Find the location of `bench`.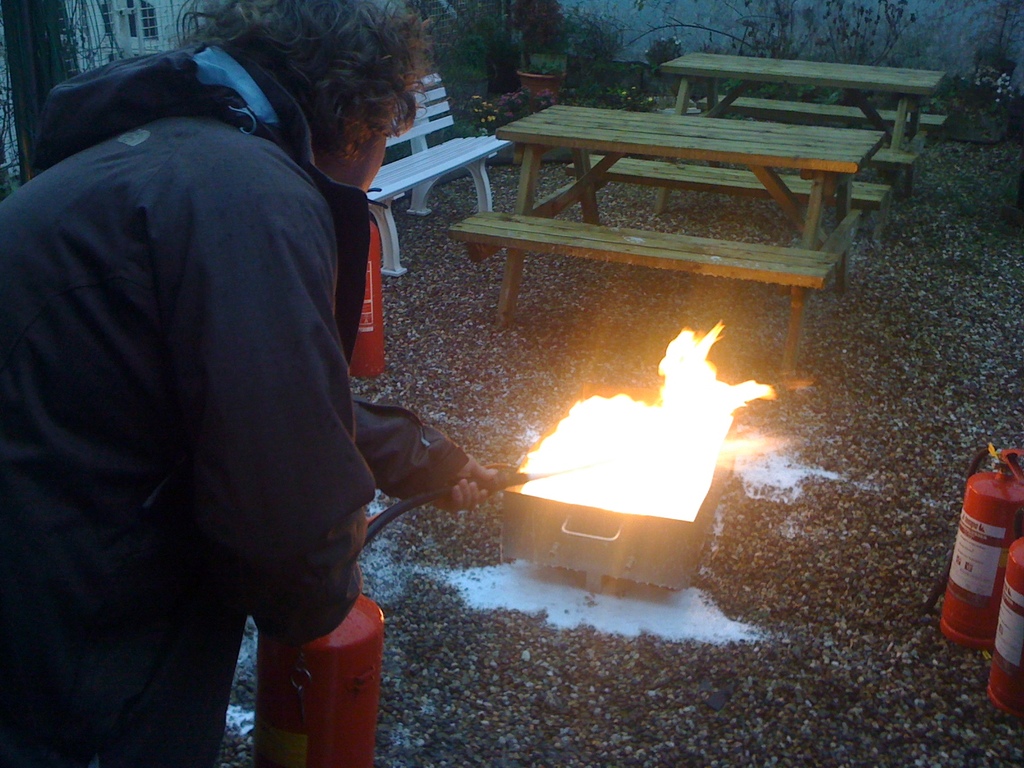
Location: detection(445, 97, 886, 375).
